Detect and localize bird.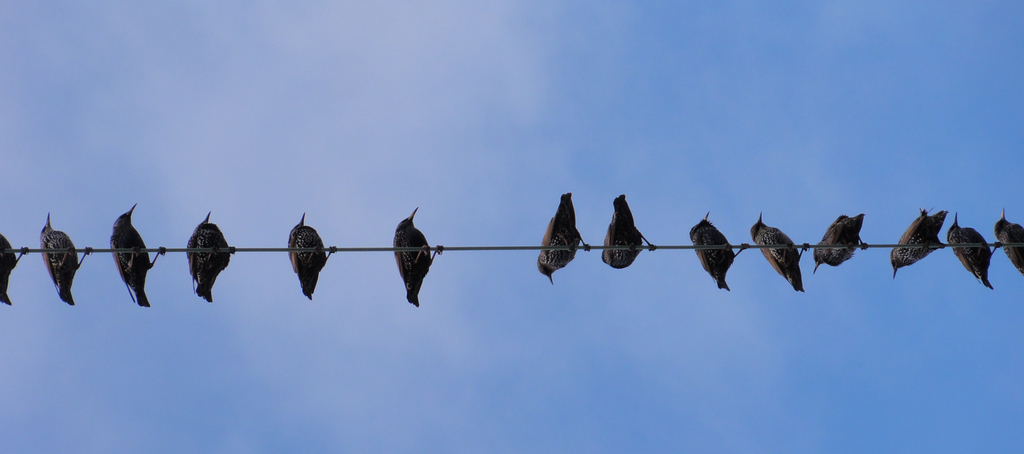
Localized at x1=535, y1=194, x2=597, y2=287.
